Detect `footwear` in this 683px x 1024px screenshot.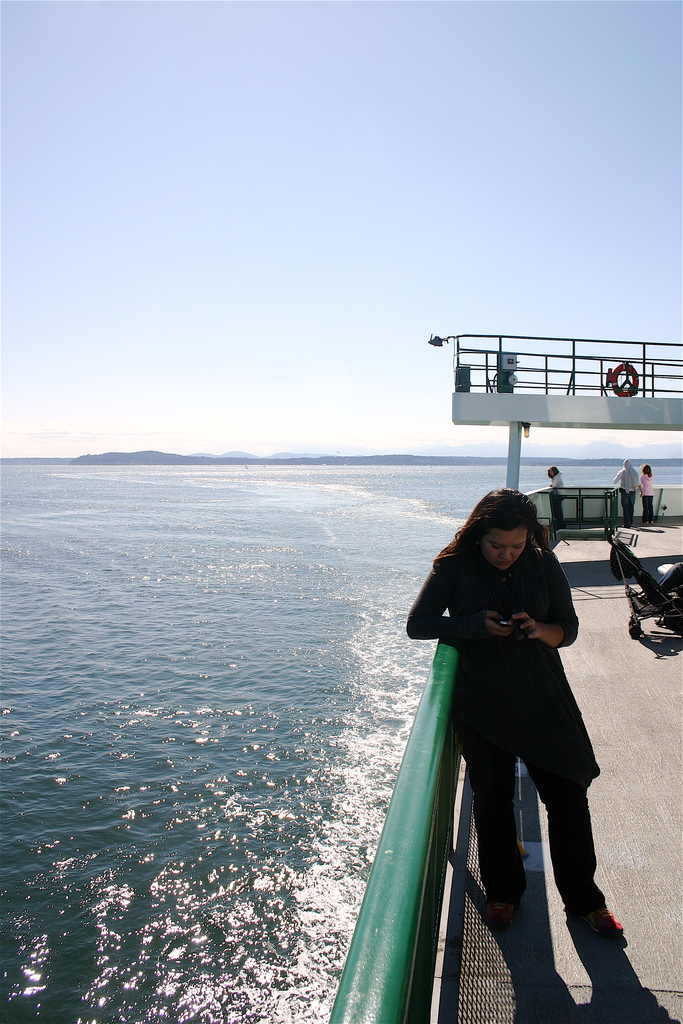
Detection: box(559, 882, 627, 936).
